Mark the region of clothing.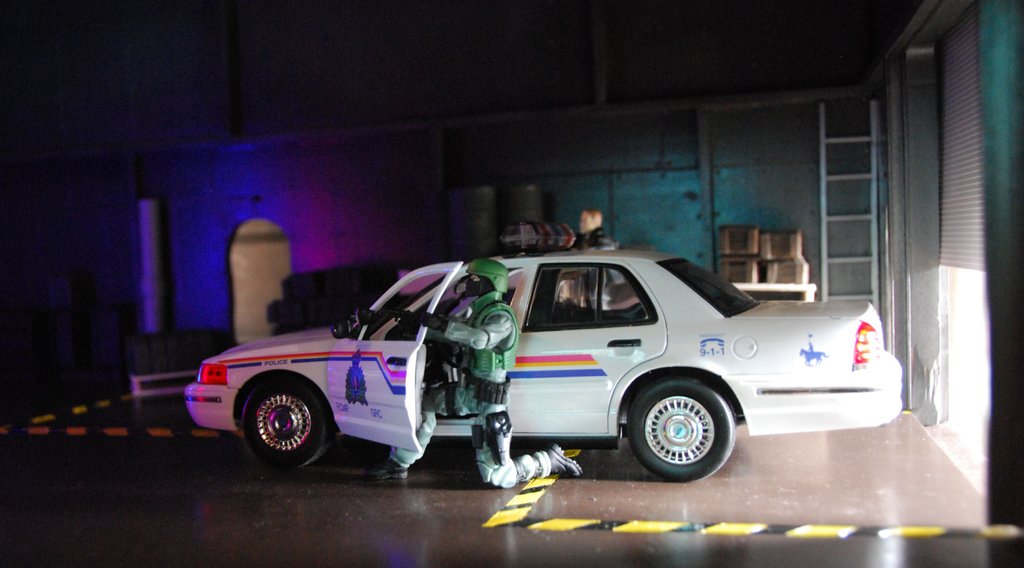
Region: BBox(570, 224, 622, 312).
